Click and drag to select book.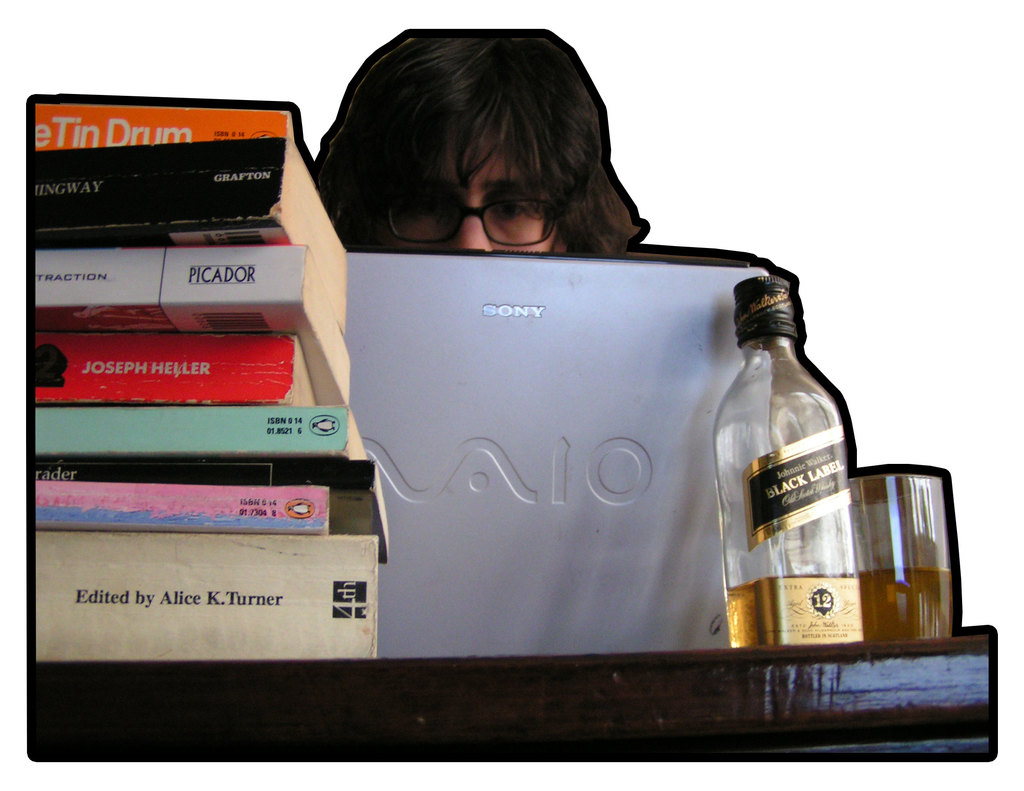
Selection: locate(29, 146, 351, 338).
